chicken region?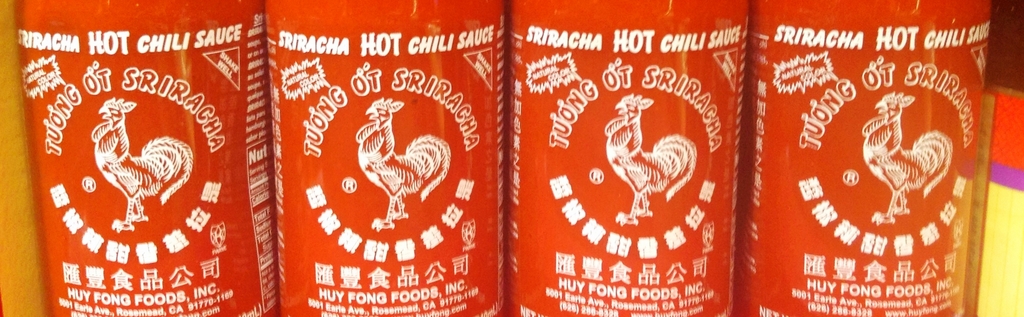
<region>85, 95, 195, 237</region>
